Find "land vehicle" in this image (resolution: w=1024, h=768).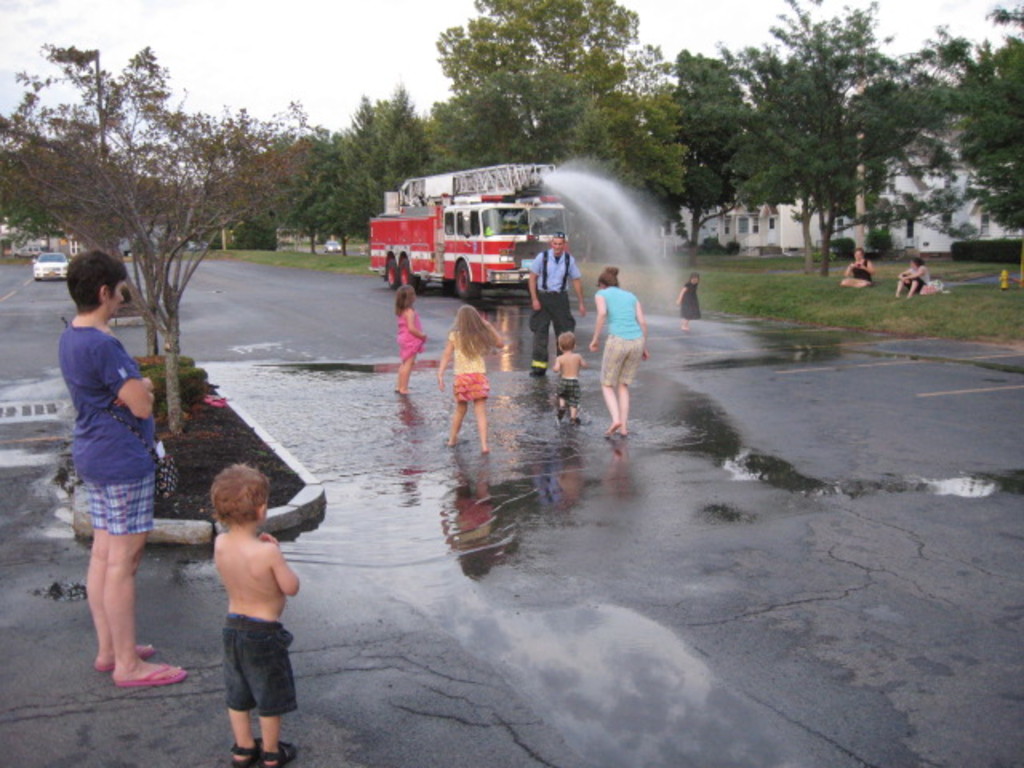
Rect(30, 248, 70, 282).
